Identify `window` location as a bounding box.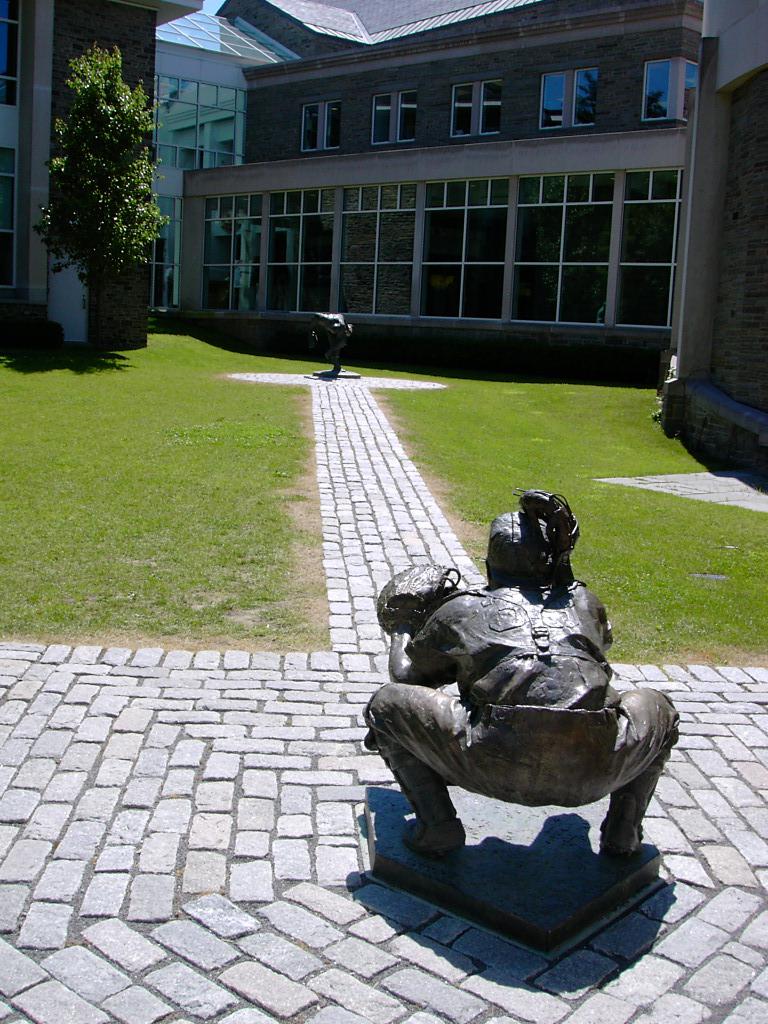
bbox=(378, 91, 415, 144).
